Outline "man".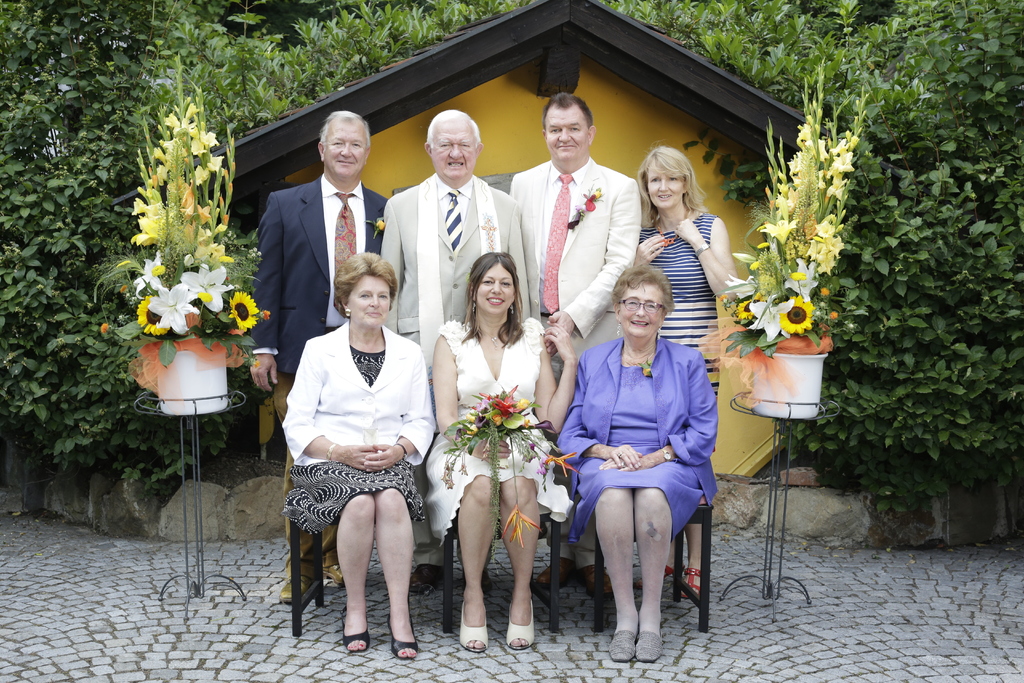
Outline: l=247, t=111, r=388, b=605.
